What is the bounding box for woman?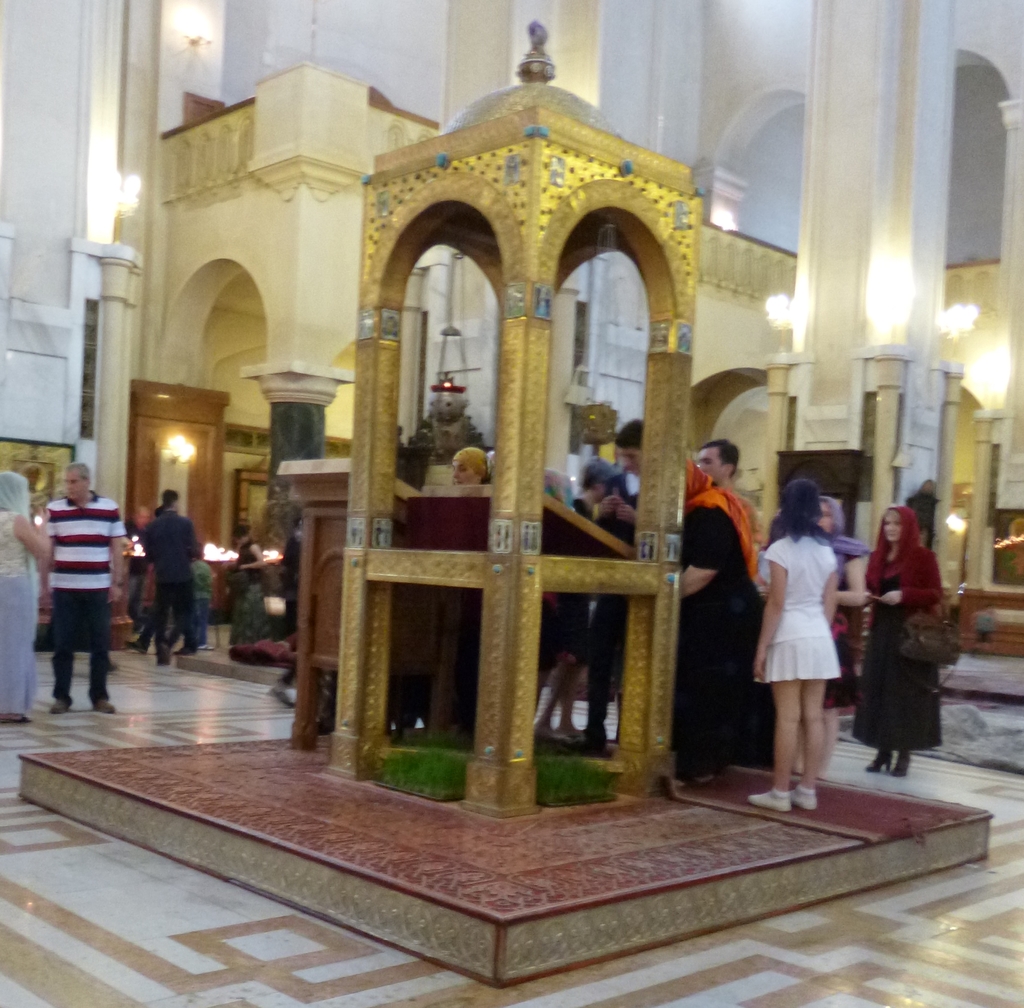
region(0, 476, 48, 717).
